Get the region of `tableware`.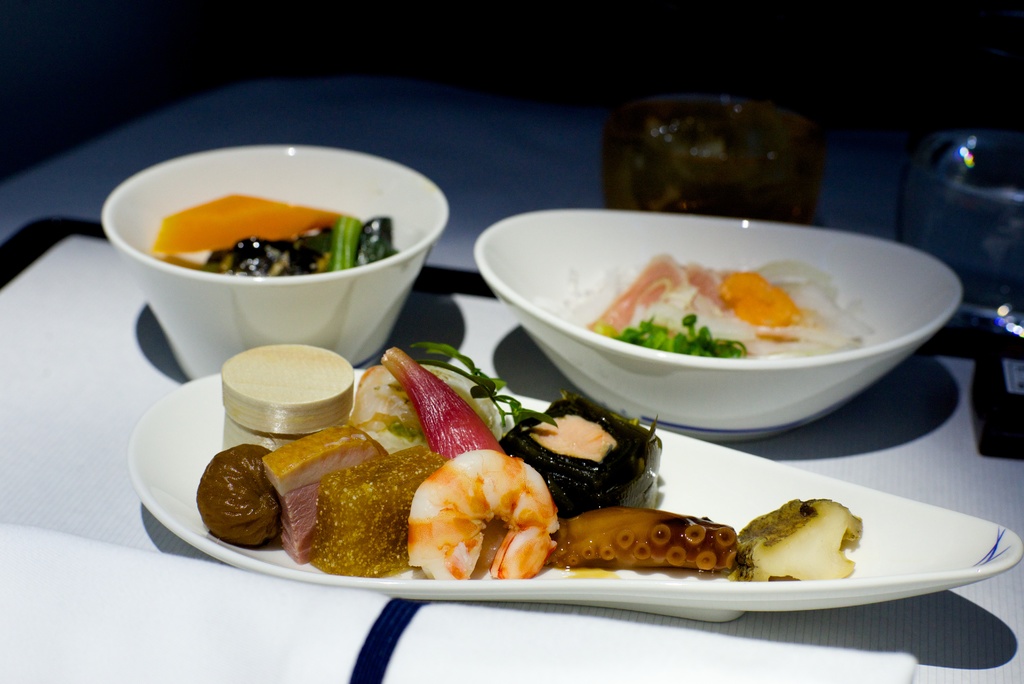
x1=891, y1=138, x2=1023, y2=326.
